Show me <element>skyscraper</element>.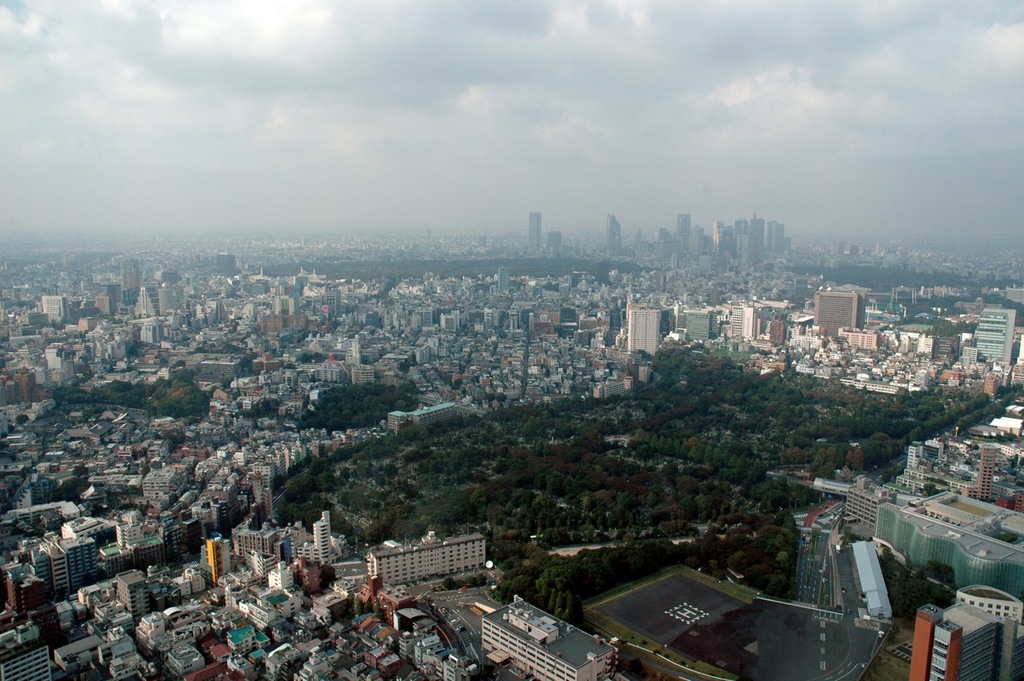
<element>skyscraper</element> is here: bbox=(627, 300, 668, 351).
